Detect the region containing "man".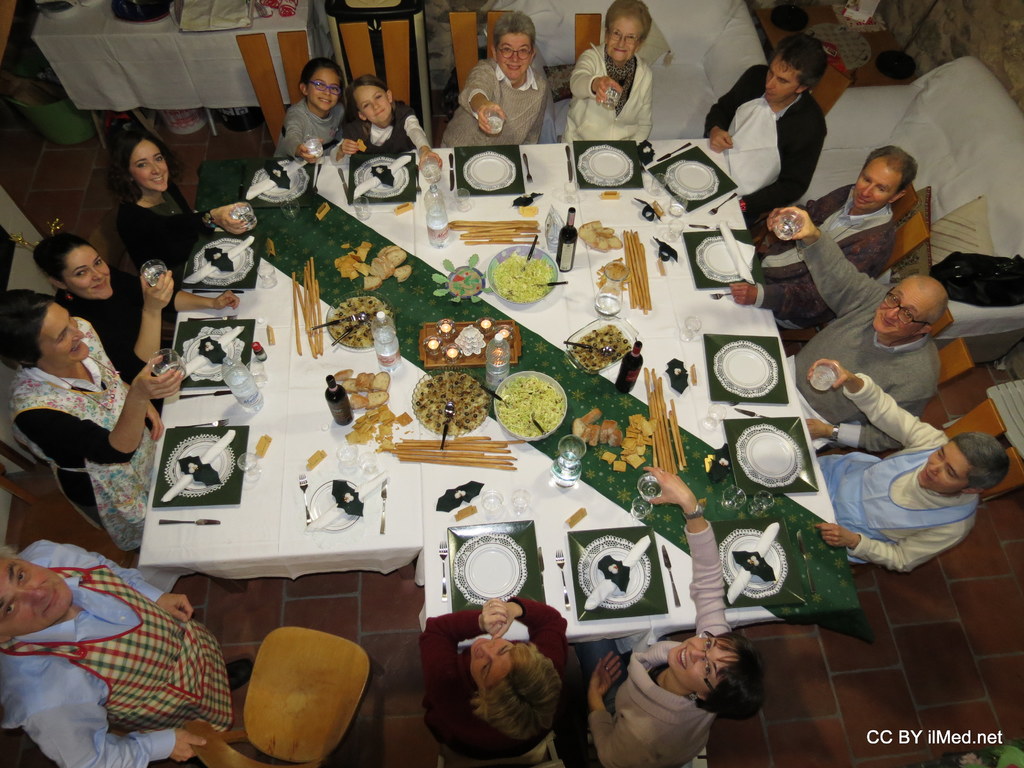
select_region(709, 142, 929, 358).
